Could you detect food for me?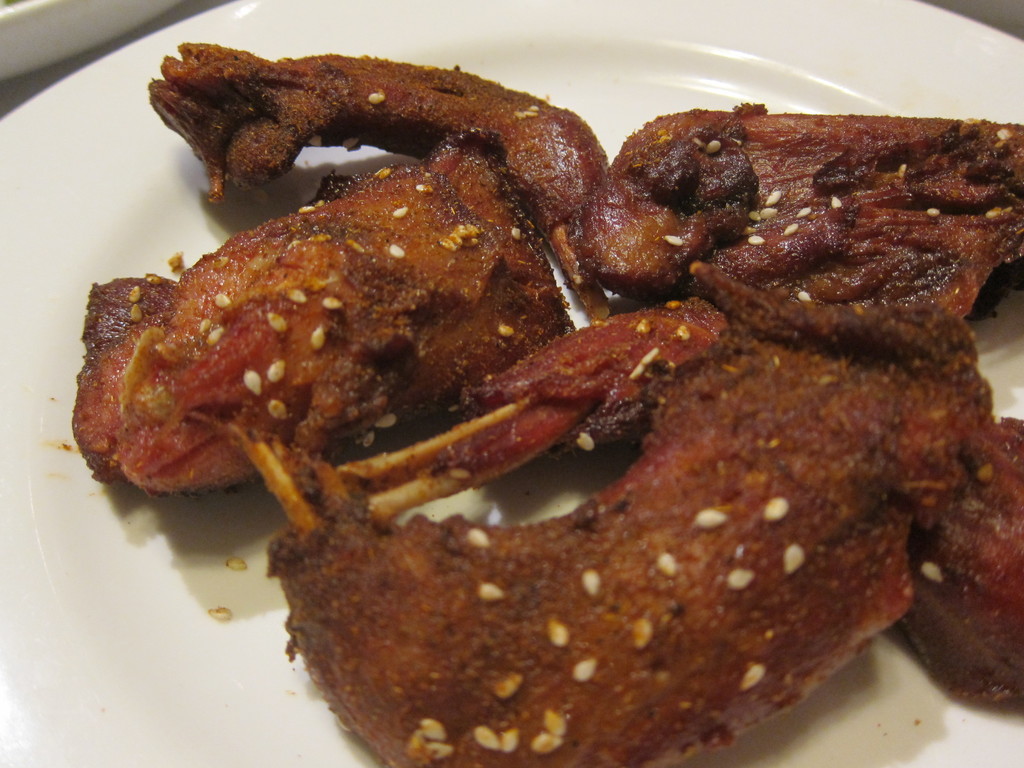
Detection result: crop(72, 129, 558, 490).
